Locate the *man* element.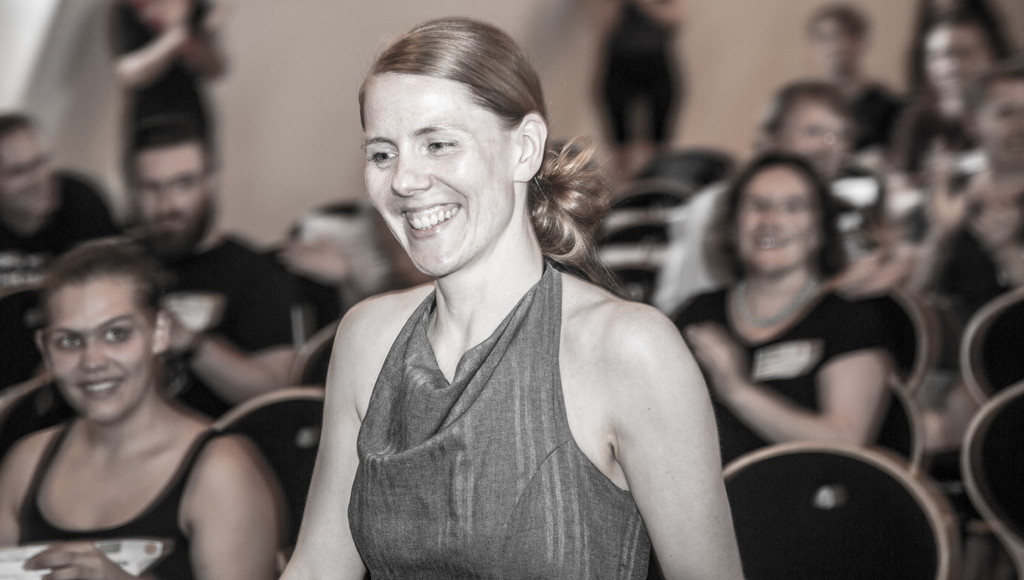
Element bbox: (252, 38, 749, 568).
